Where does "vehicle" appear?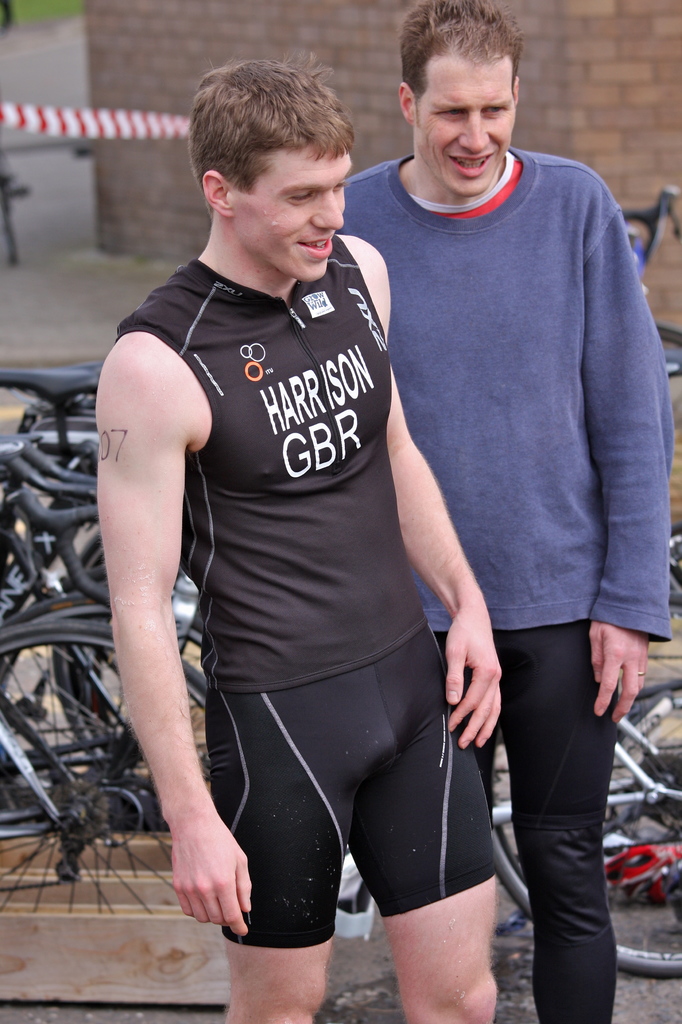
Appears at 610:173:681:280.
